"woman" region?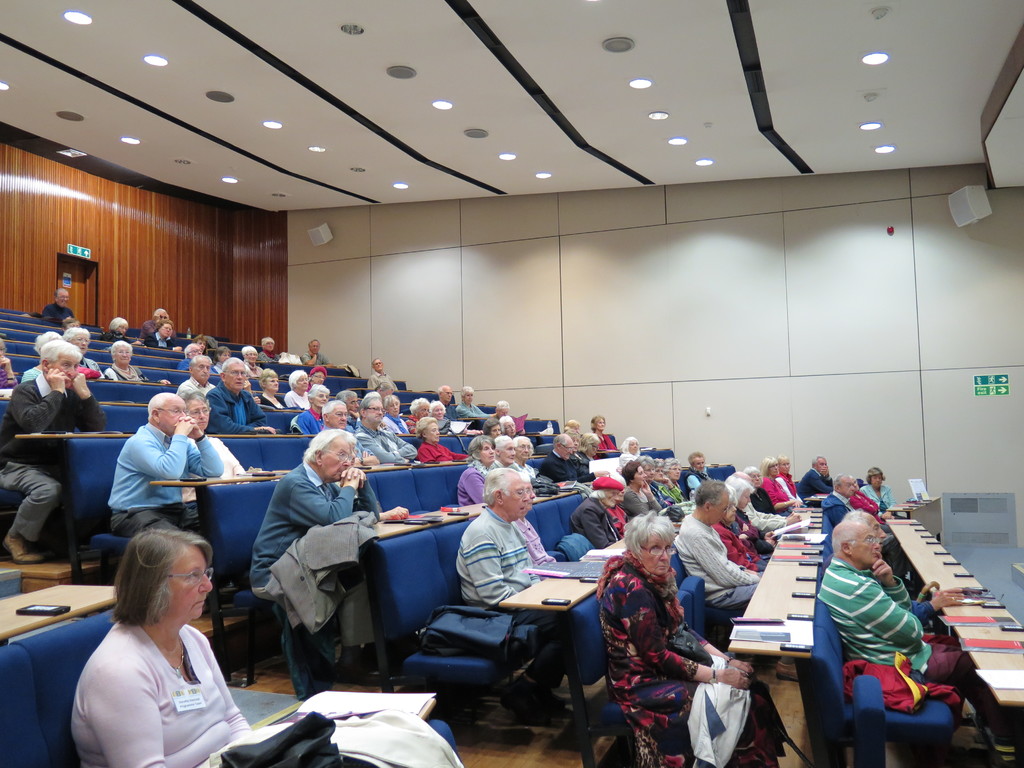
box=[404, 395, 431, 433]
